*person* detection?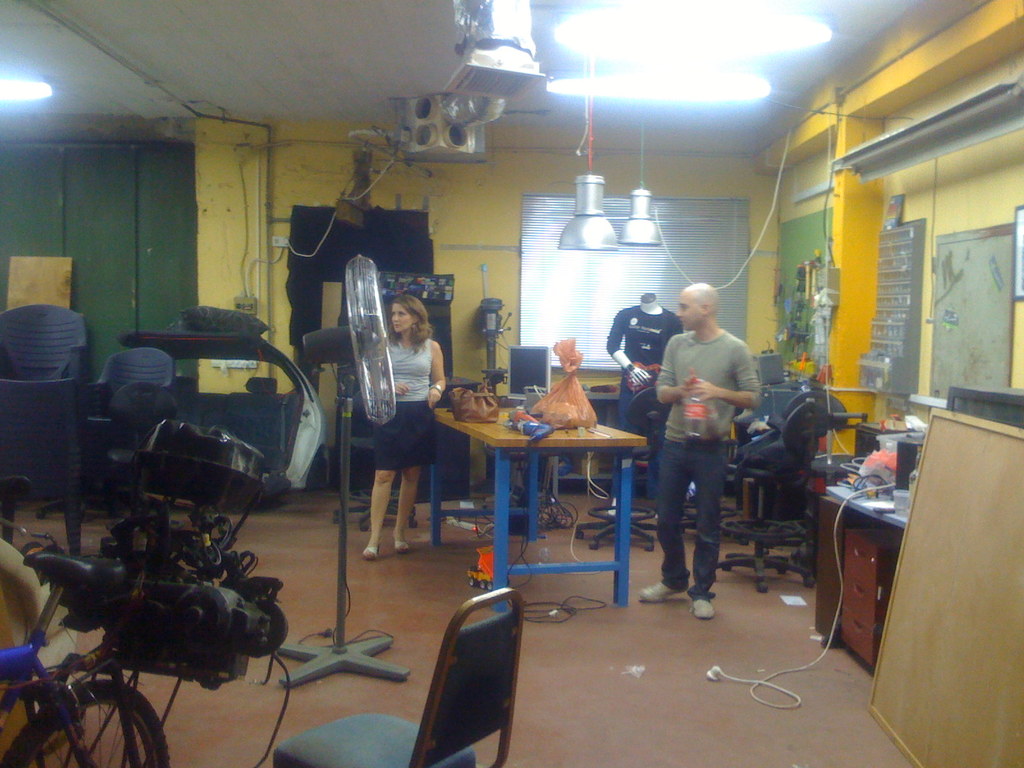
rect(659, 252, 758, 630)
